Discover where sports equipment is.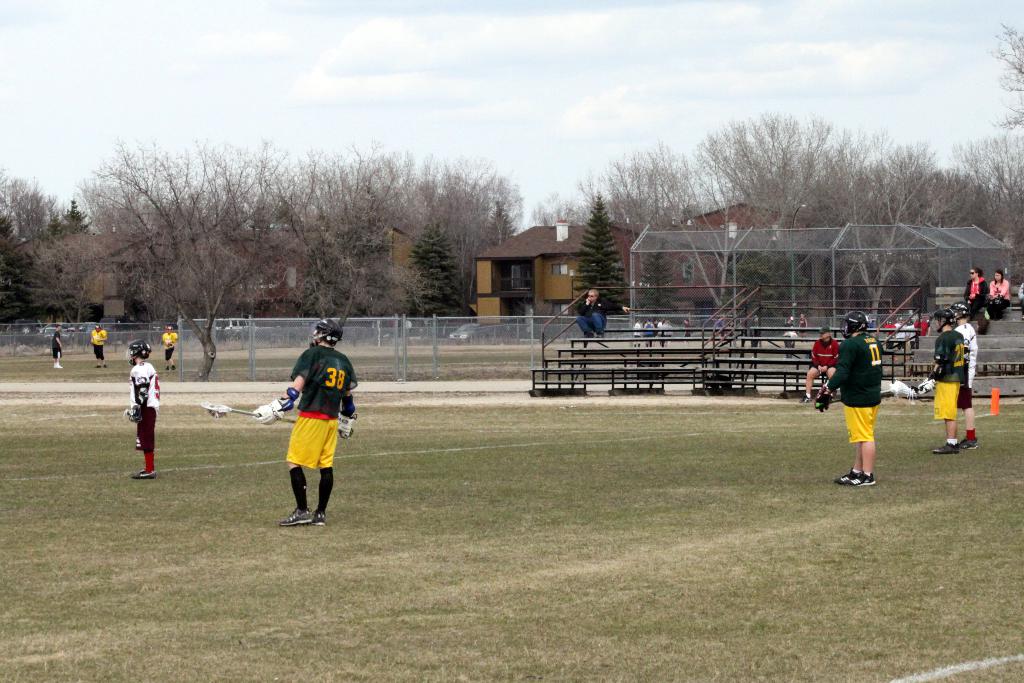
Discovered at 843 309 868 337.
